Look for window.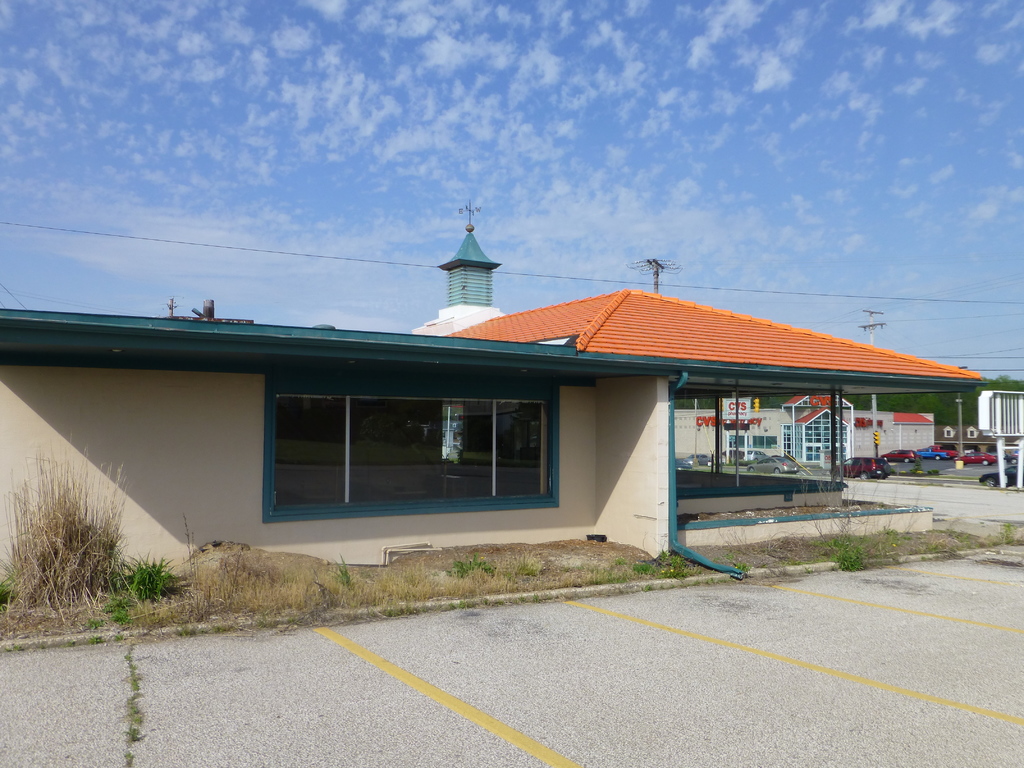
Found: <bbox>727, 435, 751, 445</bbox>.
